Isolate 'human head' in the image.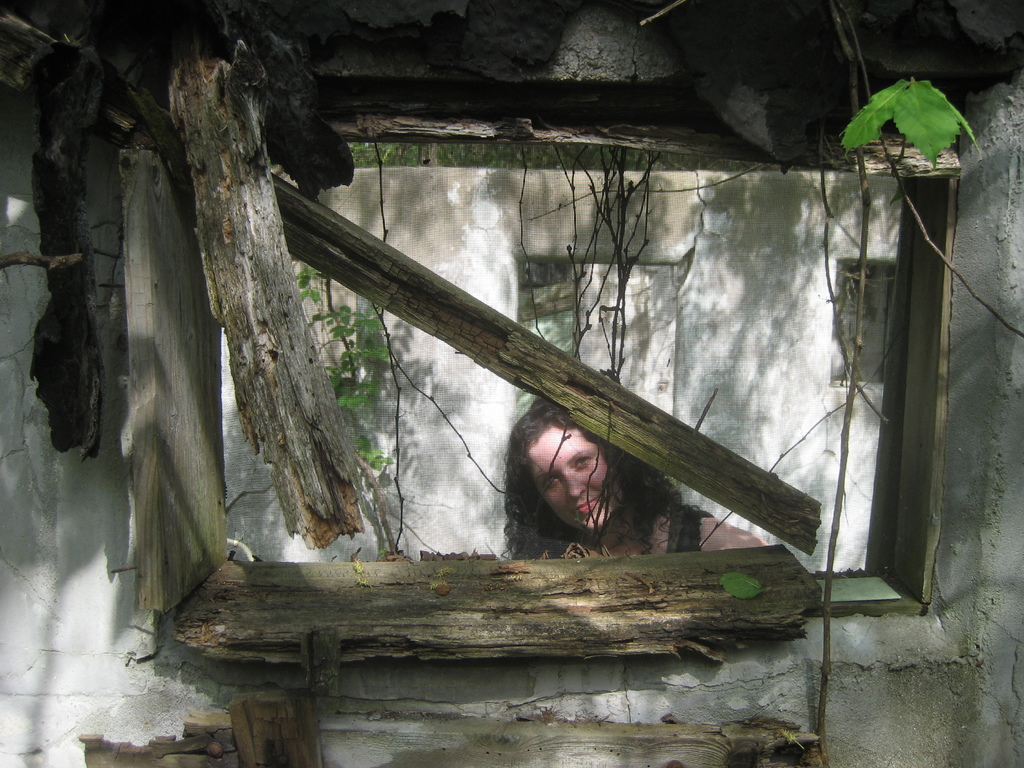
Isolated region: box(513, 424, 635, 520).
